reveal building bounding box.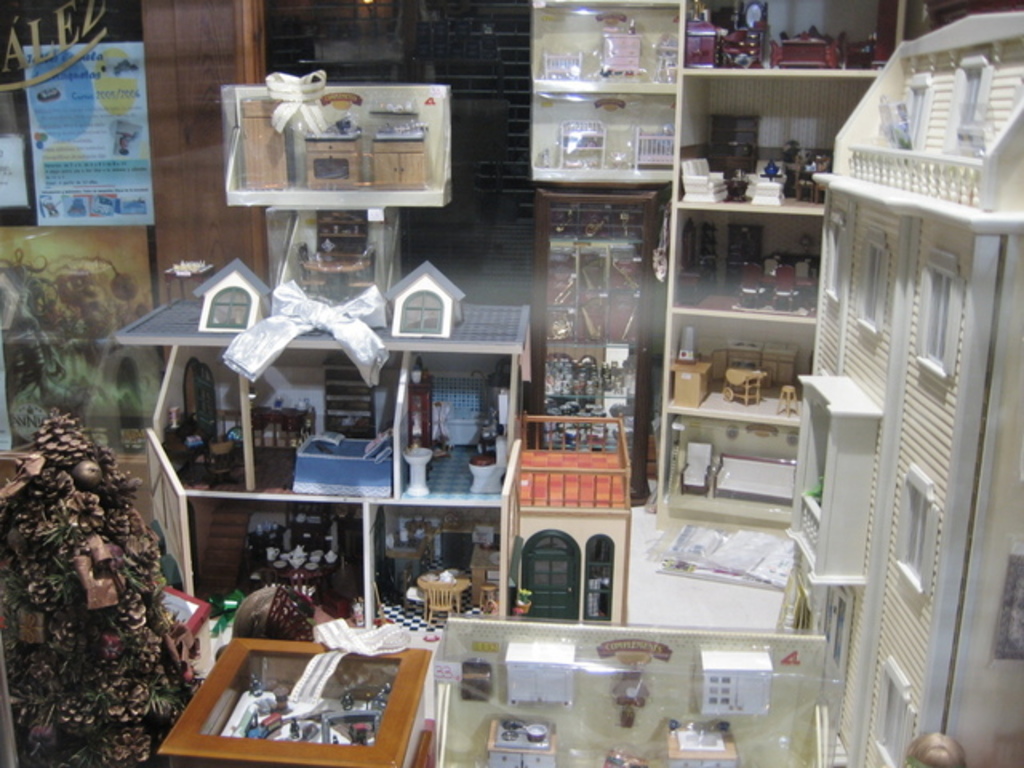
Revealed: bbox=[70, 46, 654, 646].
